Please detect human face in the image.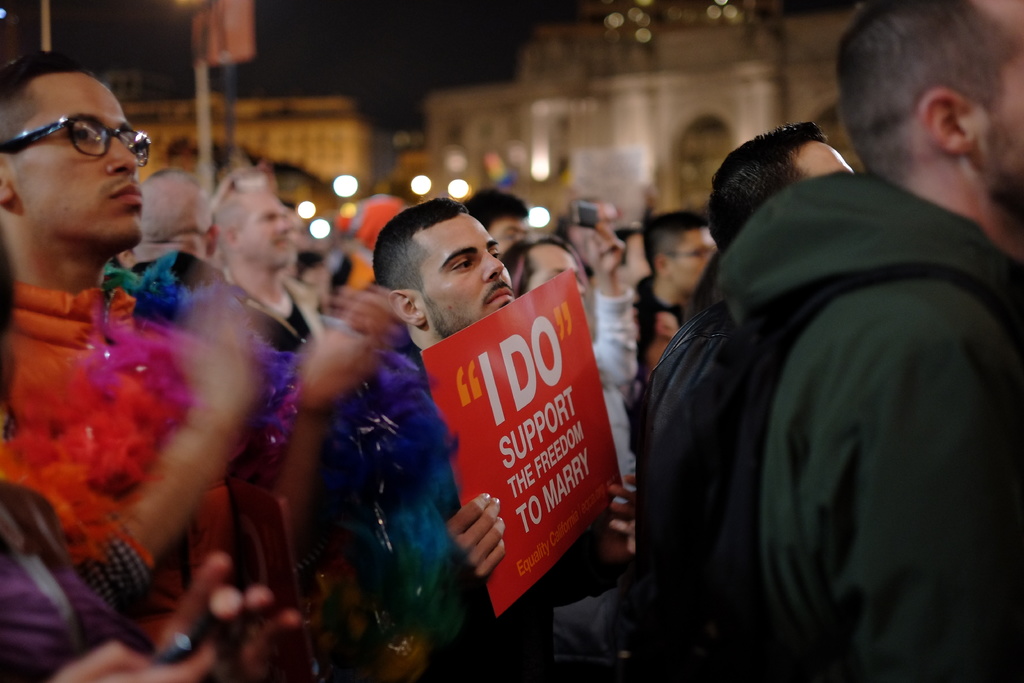
pyautogui.locateOnScreen(492, 213, 531, 249).
